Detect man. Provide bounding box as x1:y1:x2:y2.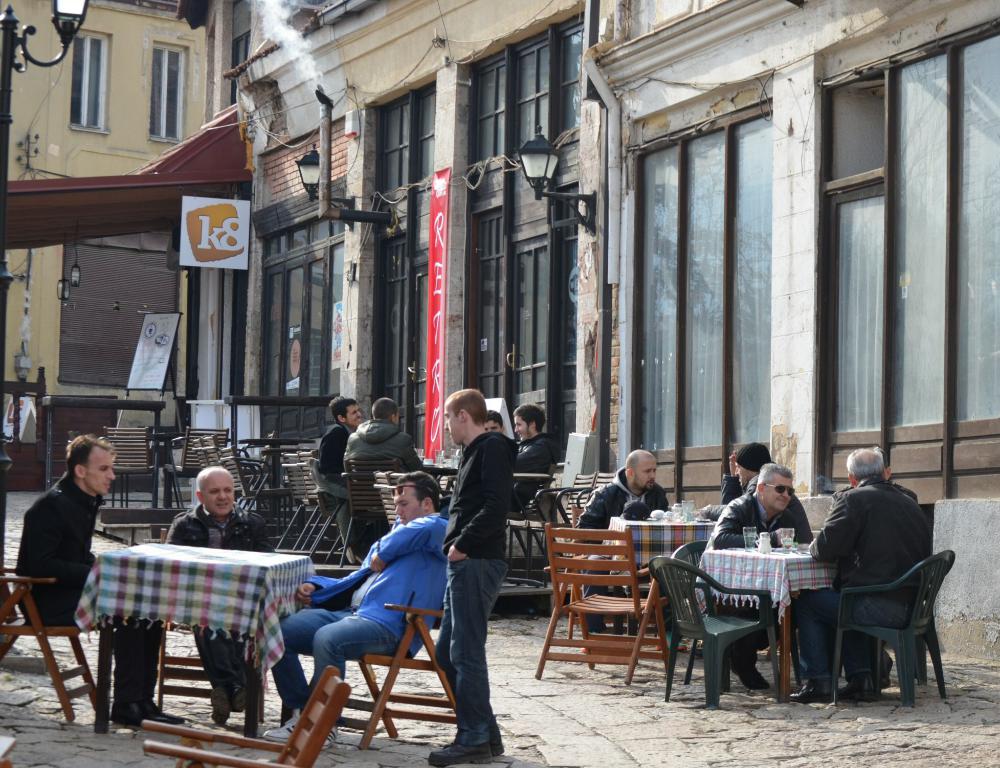
342:396:422:466.
